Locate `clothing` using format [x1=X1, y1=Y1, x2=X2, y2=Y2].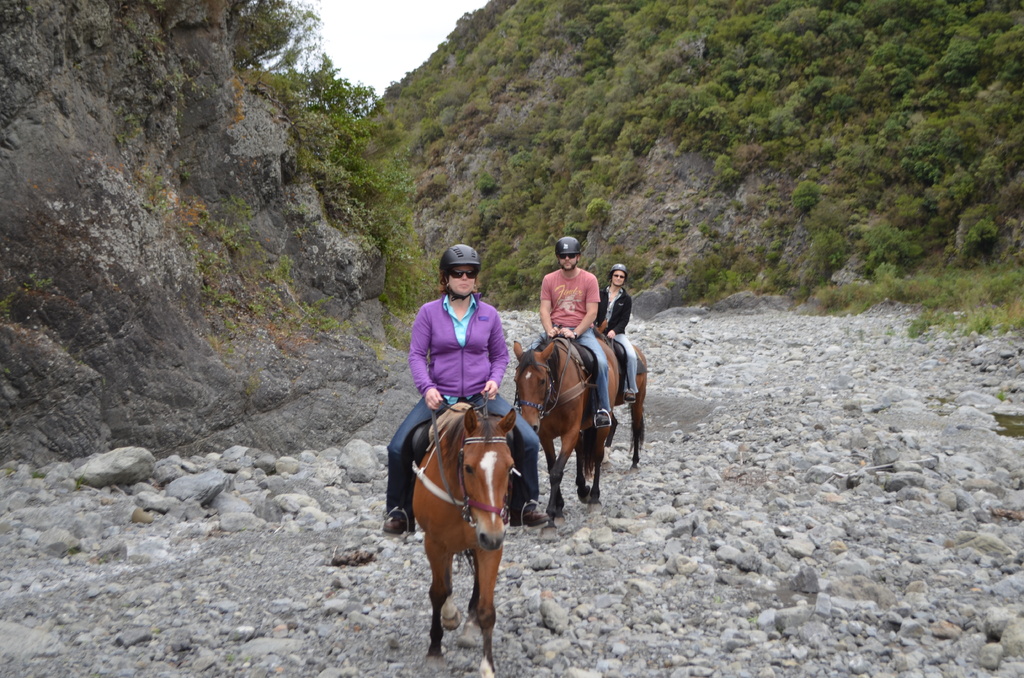
[x1=593, y1=280, x2=641, y2=392].
